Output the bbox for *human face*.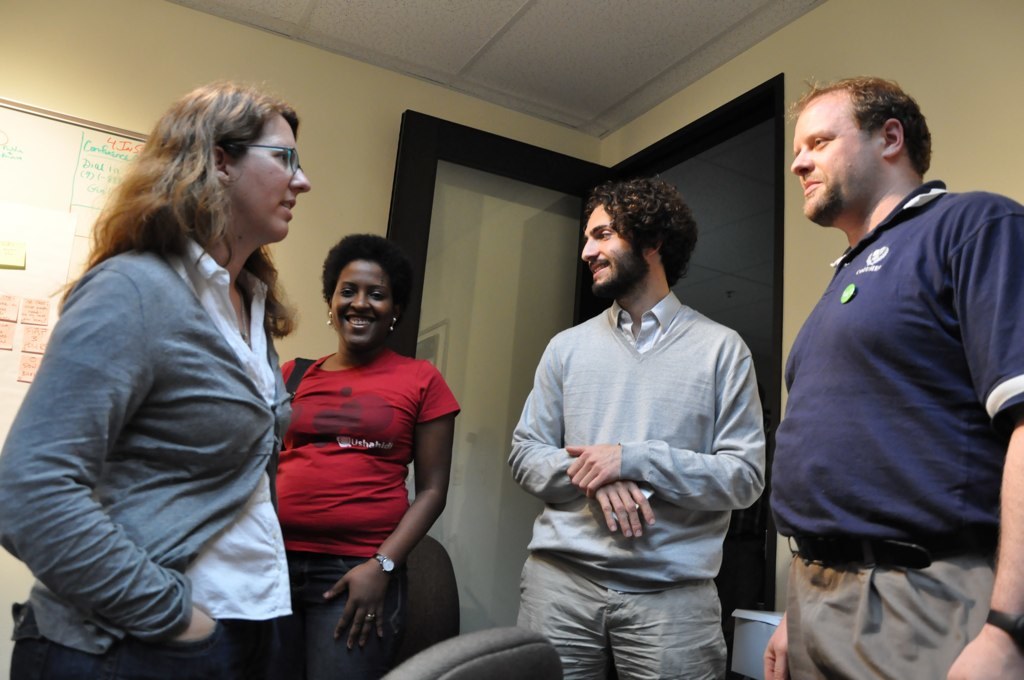
(left=329, top=256, right=396, bottom=347).
